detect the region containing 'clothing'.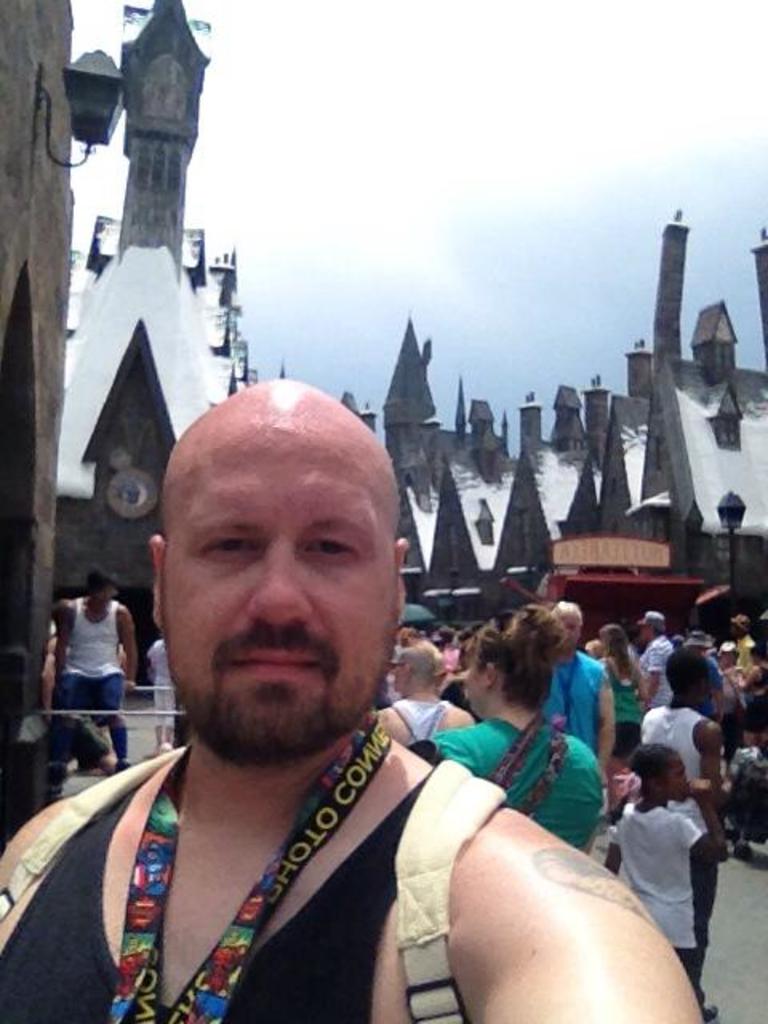
426/710/610/846.
